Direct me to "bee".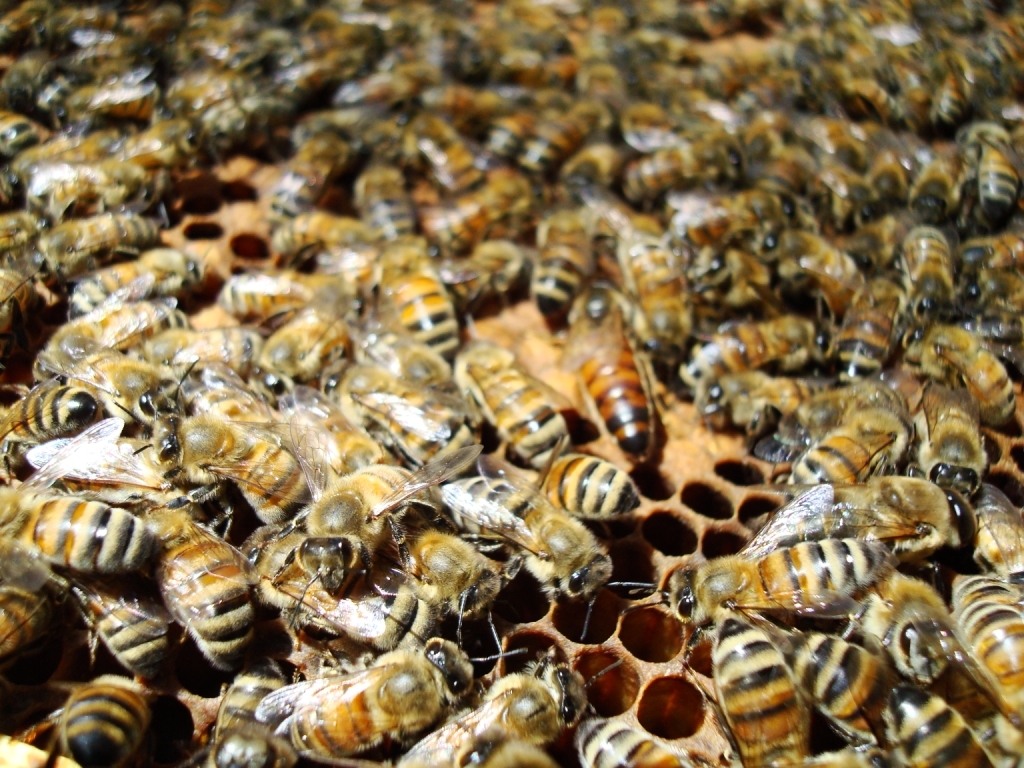
Direction: [left=943, top=228, right=1023, bottom=287].
